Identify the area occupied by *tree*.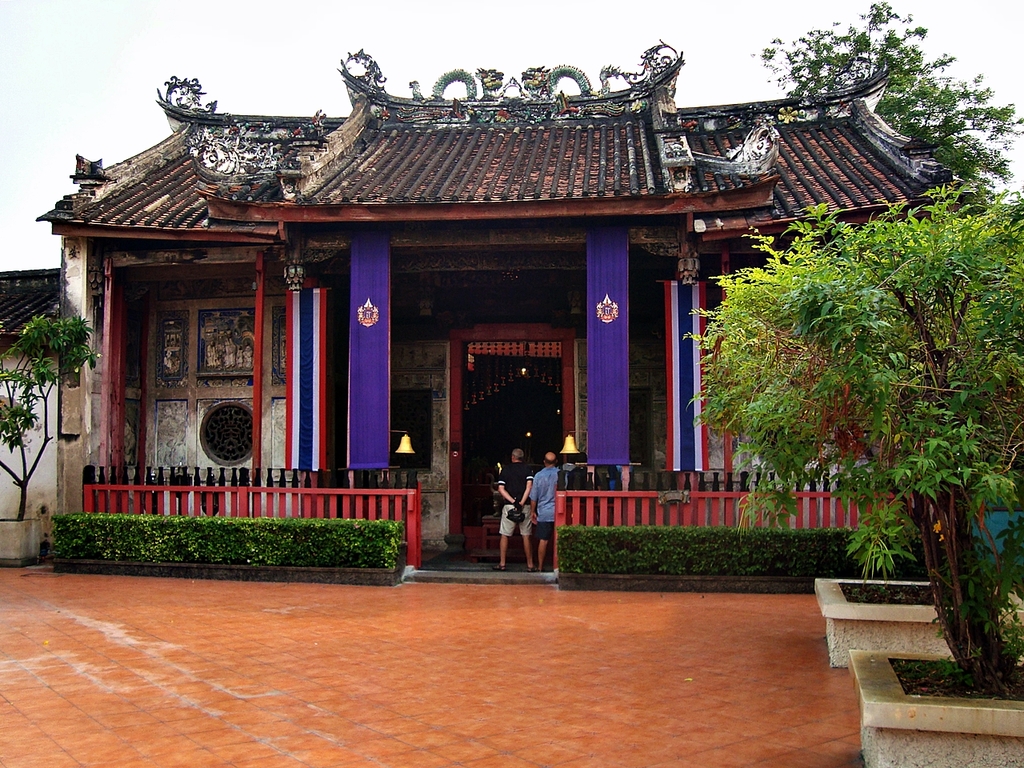
Area: x1=0 y1=318 x2=102 y2=525.
